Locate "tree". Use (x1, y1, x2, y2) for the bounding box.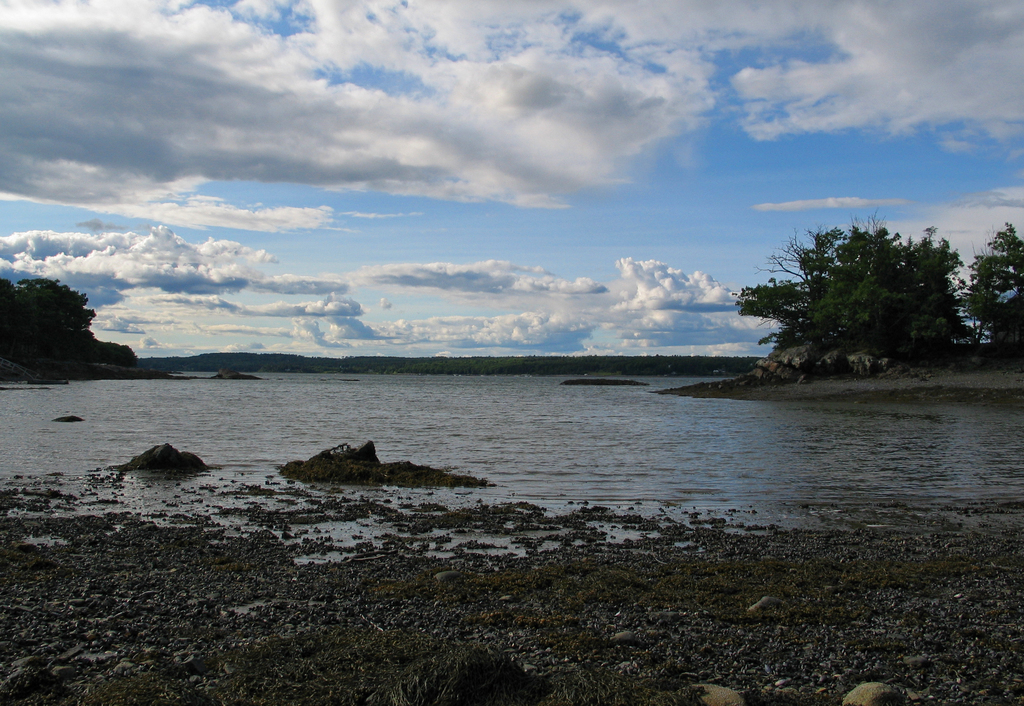
(951, 221, 1023, 360).
